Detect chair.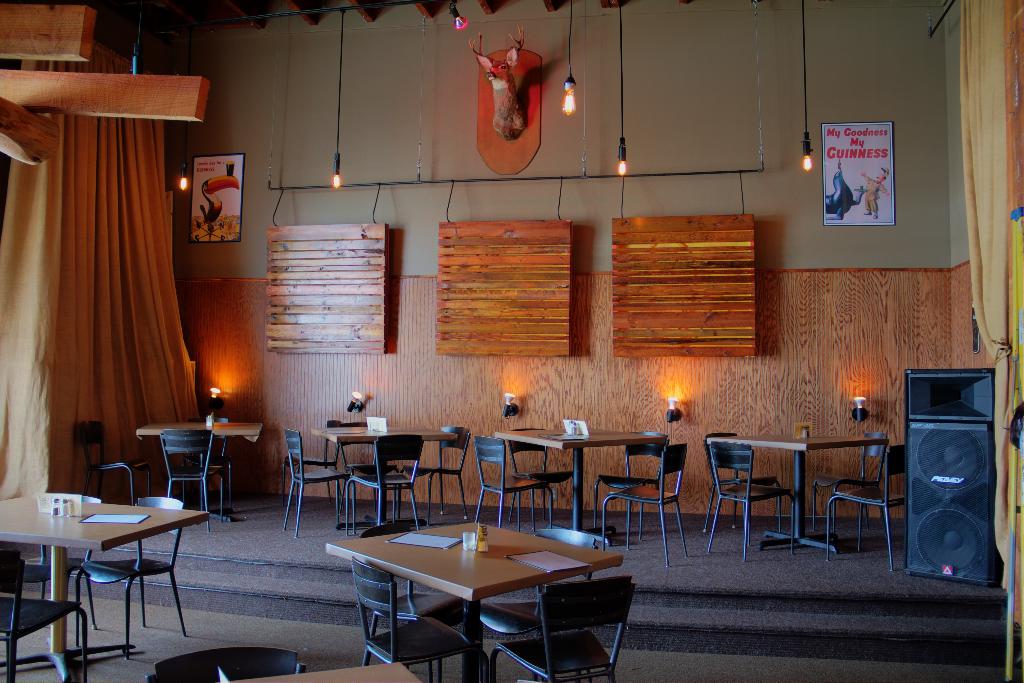
Detected at (left=494, top=580, right=634, bottom=682).
